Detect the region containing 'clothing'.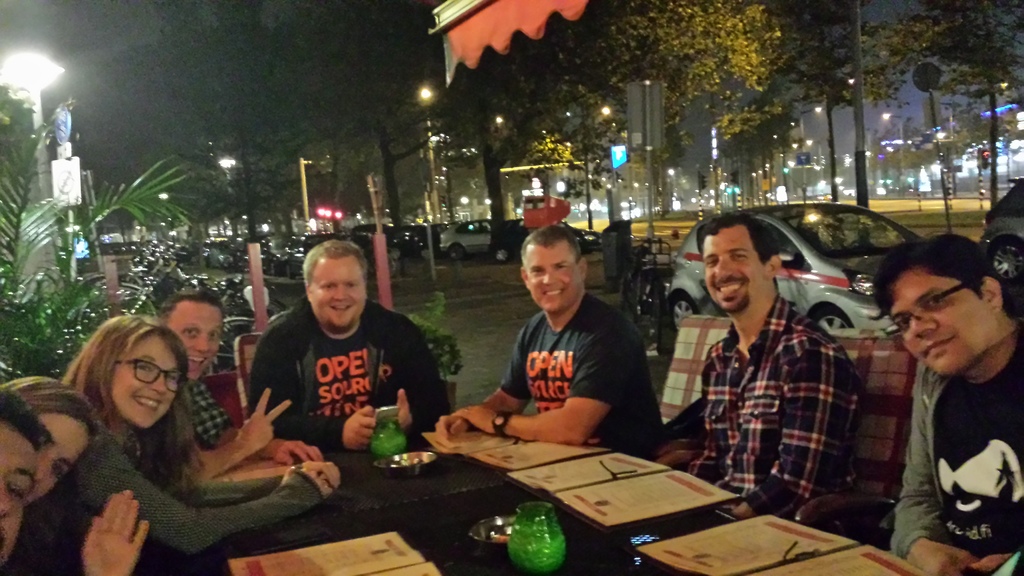
pyautogui.locateOnScreen(161, 363, 230, 456).
